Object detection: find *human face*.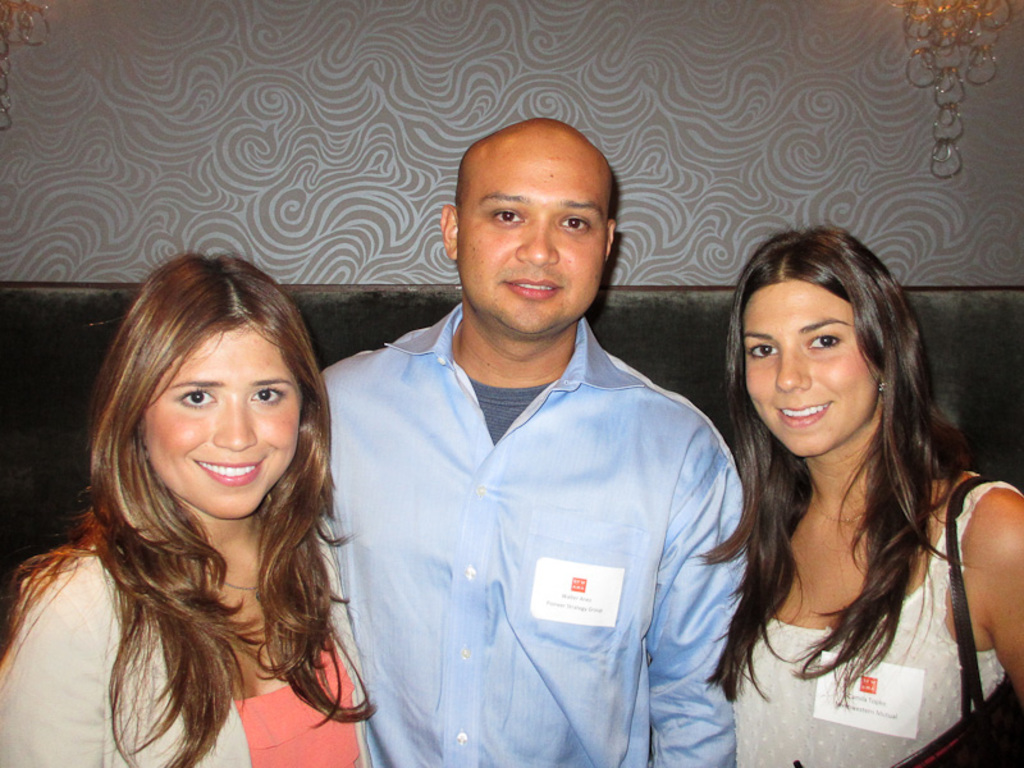
(145,324,297,515).
